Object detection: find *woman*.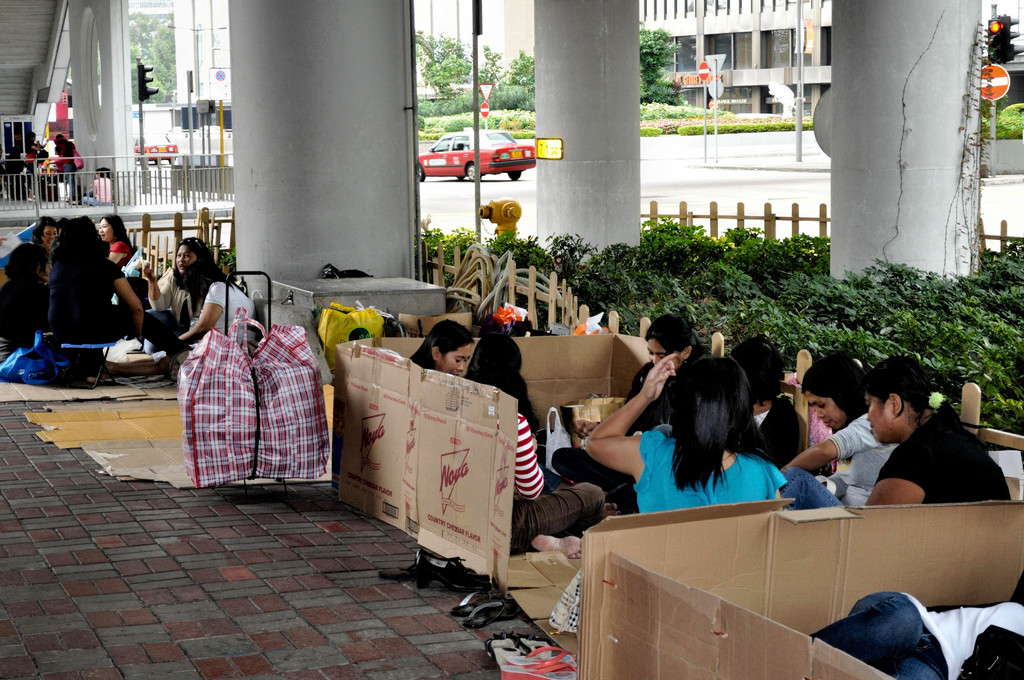
[465, 332, 607, 547].
